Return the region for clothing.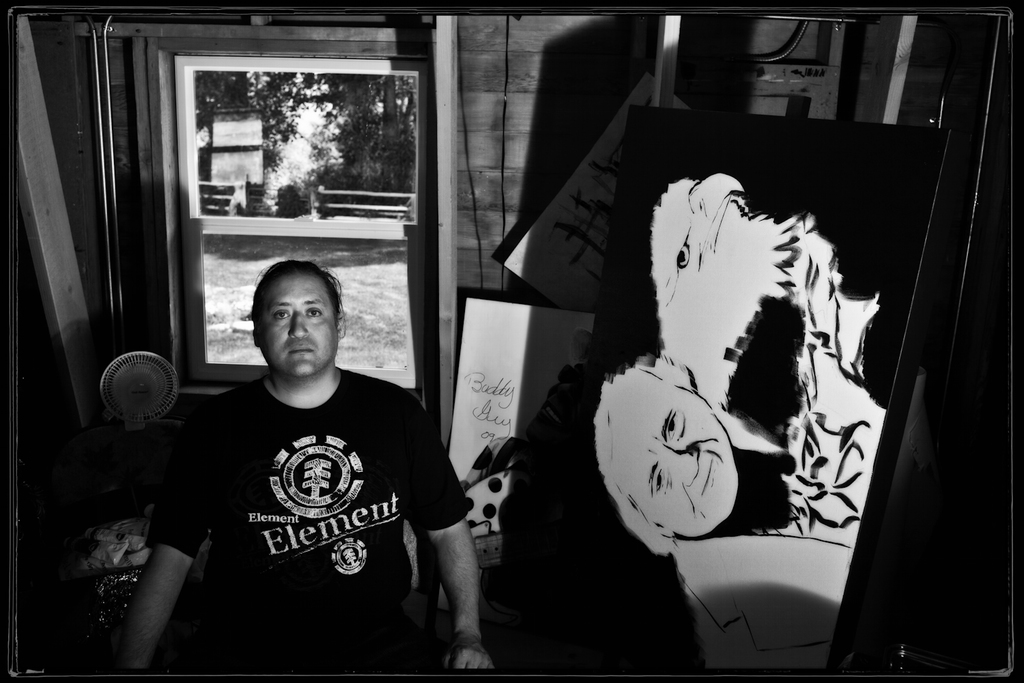
locate(145, 323, 457, 667).
